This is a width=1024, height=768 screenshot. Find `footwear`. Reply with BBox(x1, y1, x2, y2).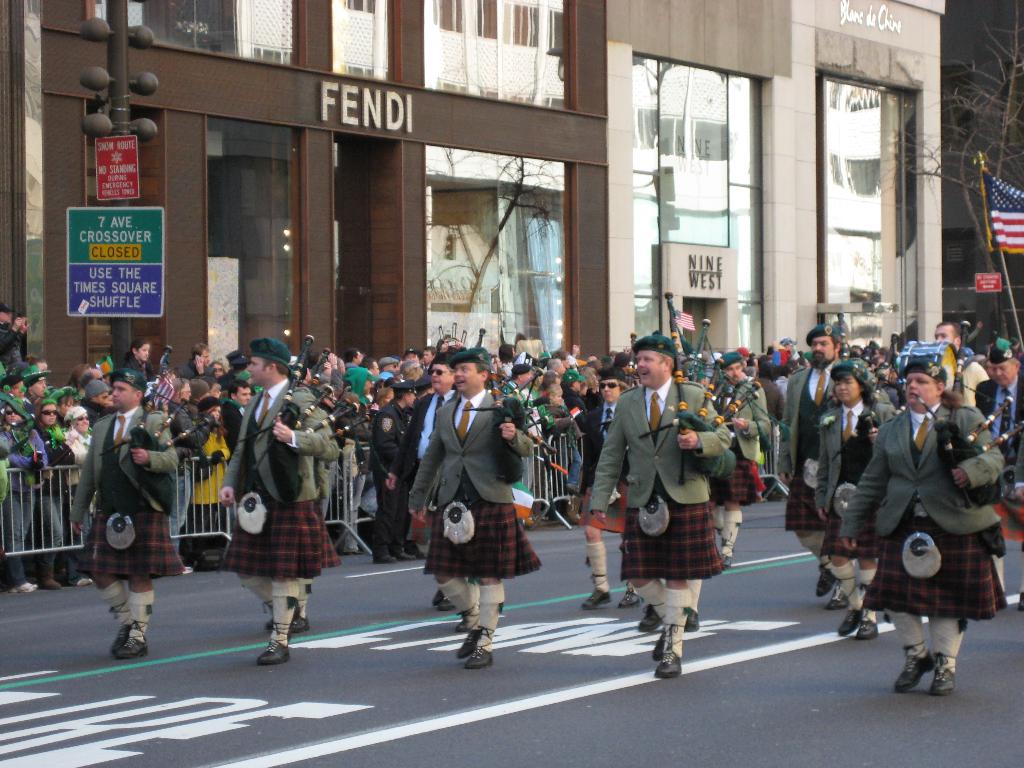
BBox(10, 584, 38, 593).
